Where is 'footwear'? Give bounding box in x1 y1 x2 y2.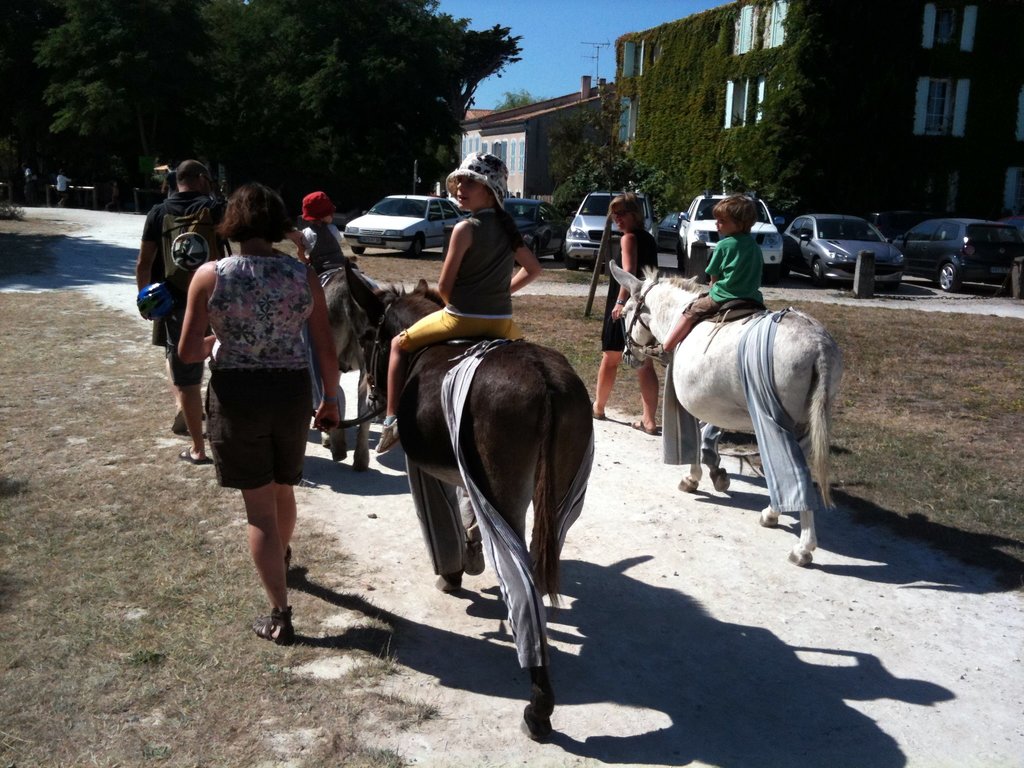
636 340 673 370.
